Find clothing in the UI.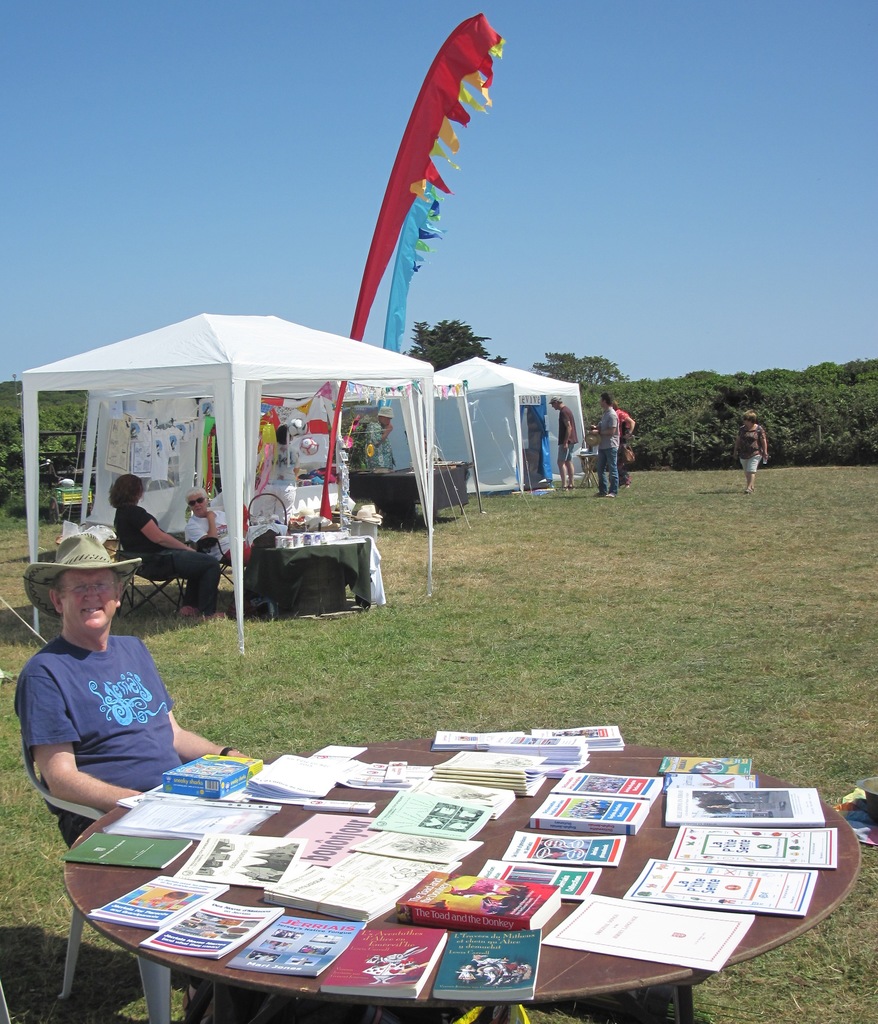
UI element at 12,631,182,838.
